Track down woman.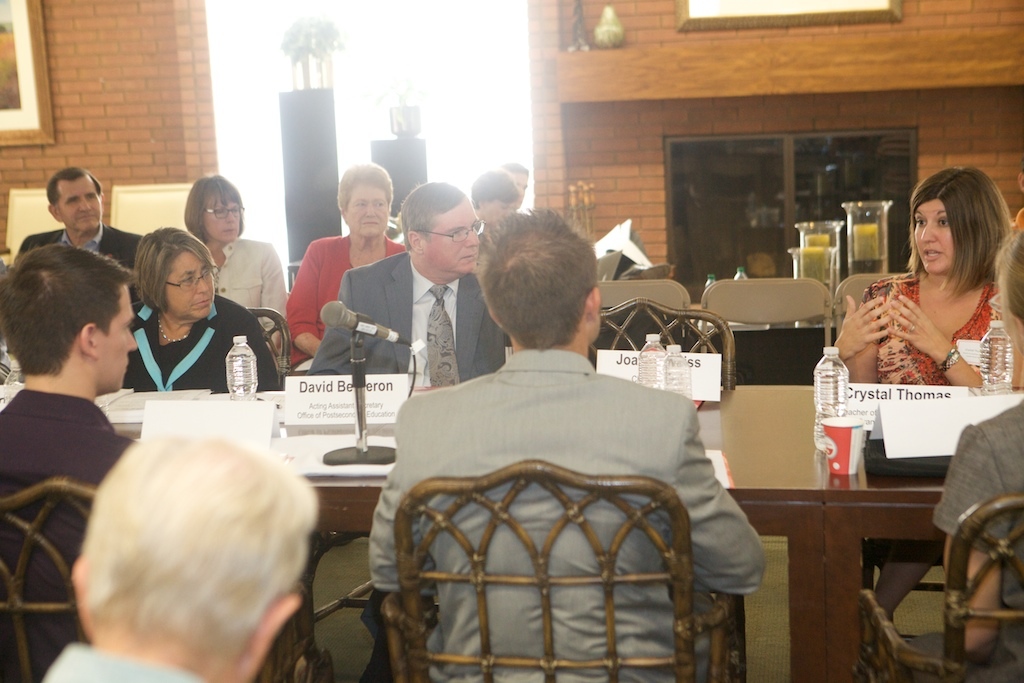
Tracked to pyautogui.locateOnScreen(826, 161, 1021, 661).
